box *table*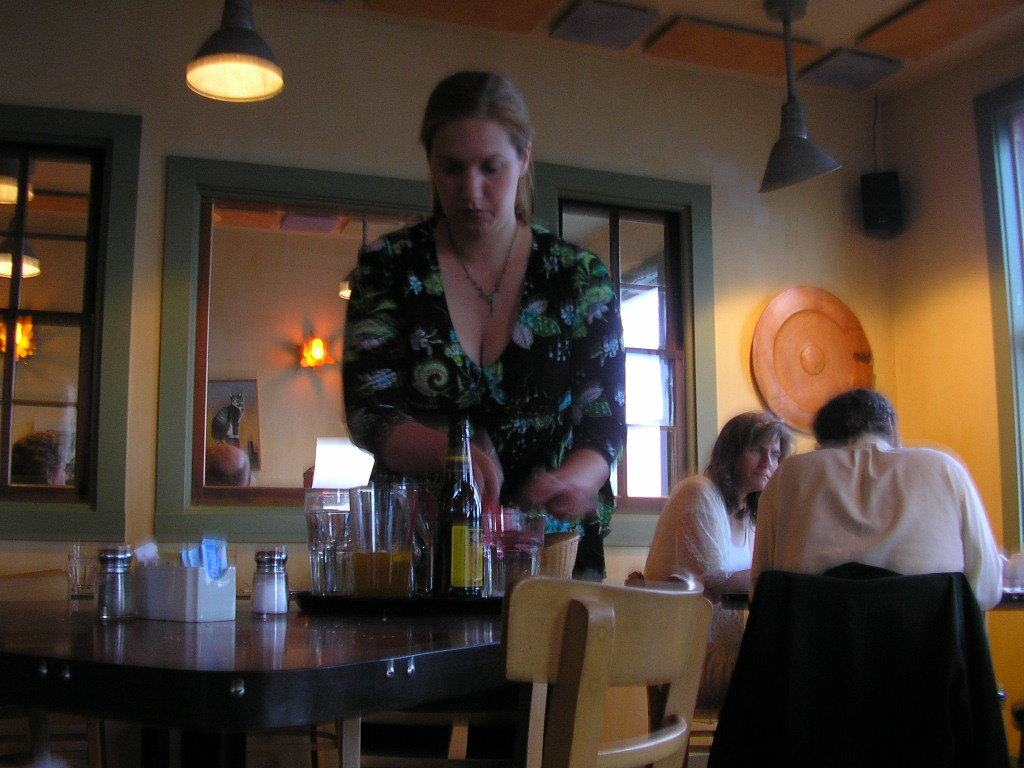
<region>48, 561, 578, 753</region>
